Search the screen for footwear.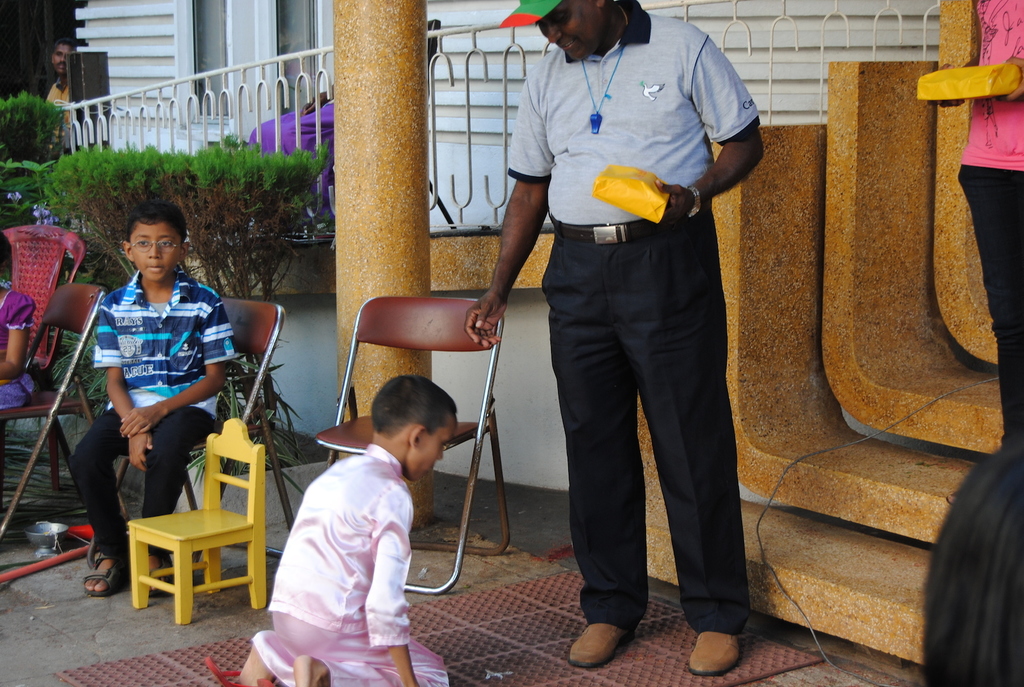
Found at Rect(204, 656, 262, 686).
